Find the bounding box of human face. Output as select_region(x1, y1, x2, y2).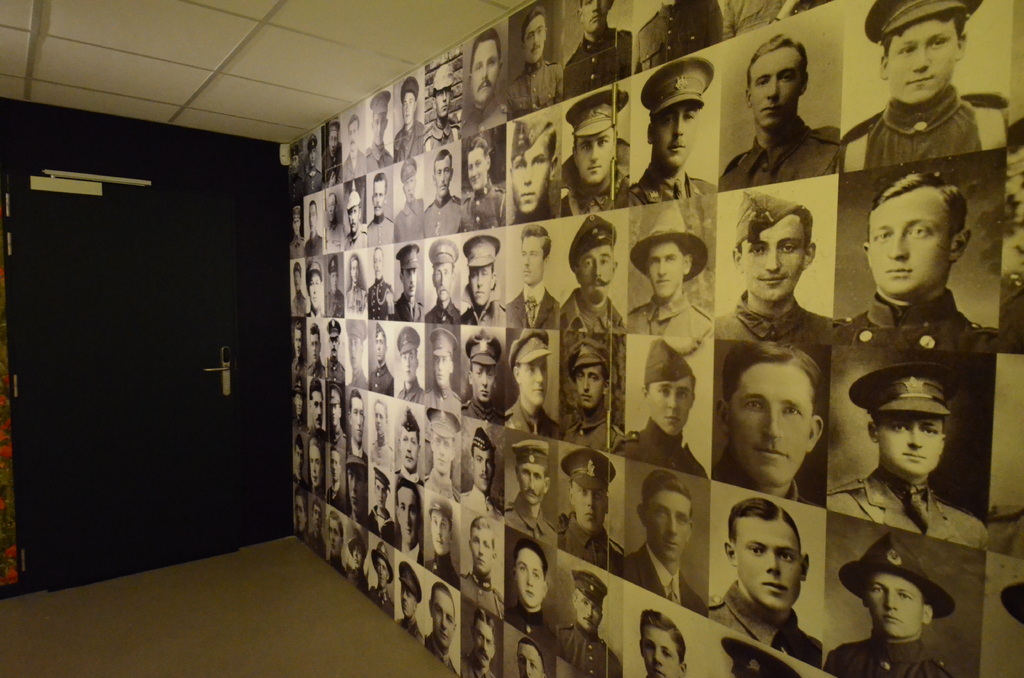
select_region(515, 550, 544, 604).
